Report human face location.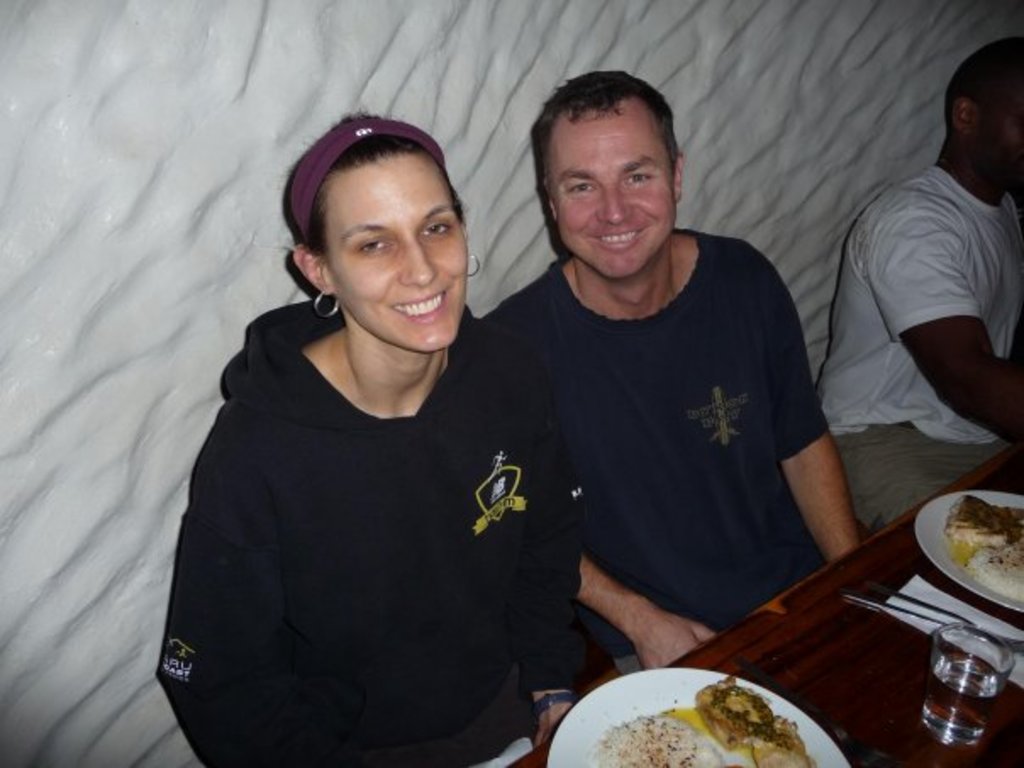
Report: 331, 153, 468, 346.
